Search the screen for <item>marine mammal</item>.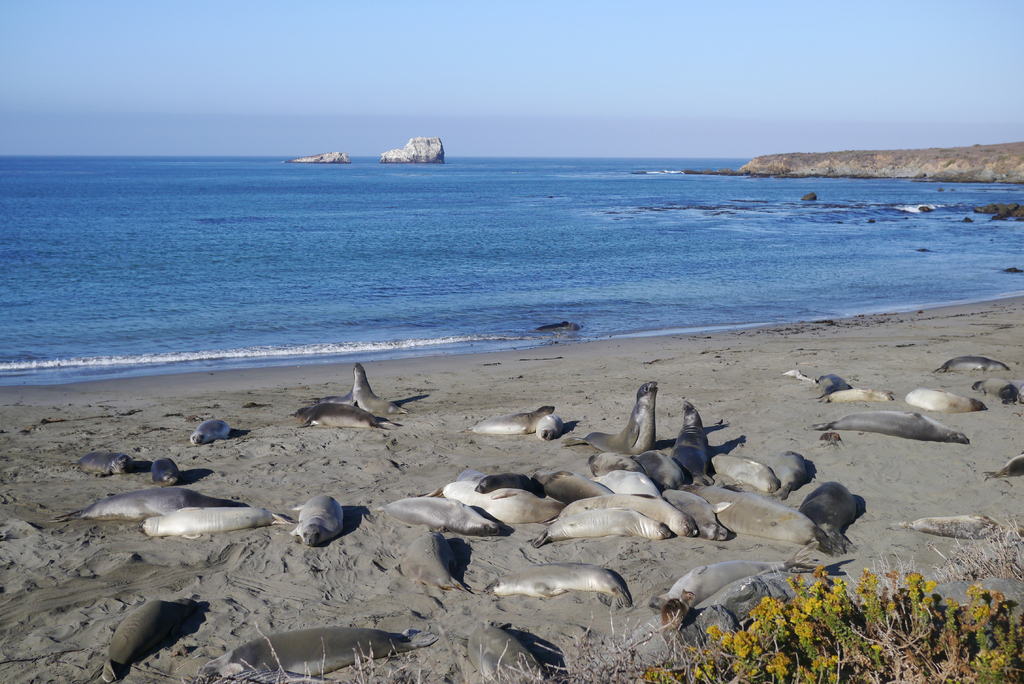
Found at Rect(202, 624, 435, 677).
